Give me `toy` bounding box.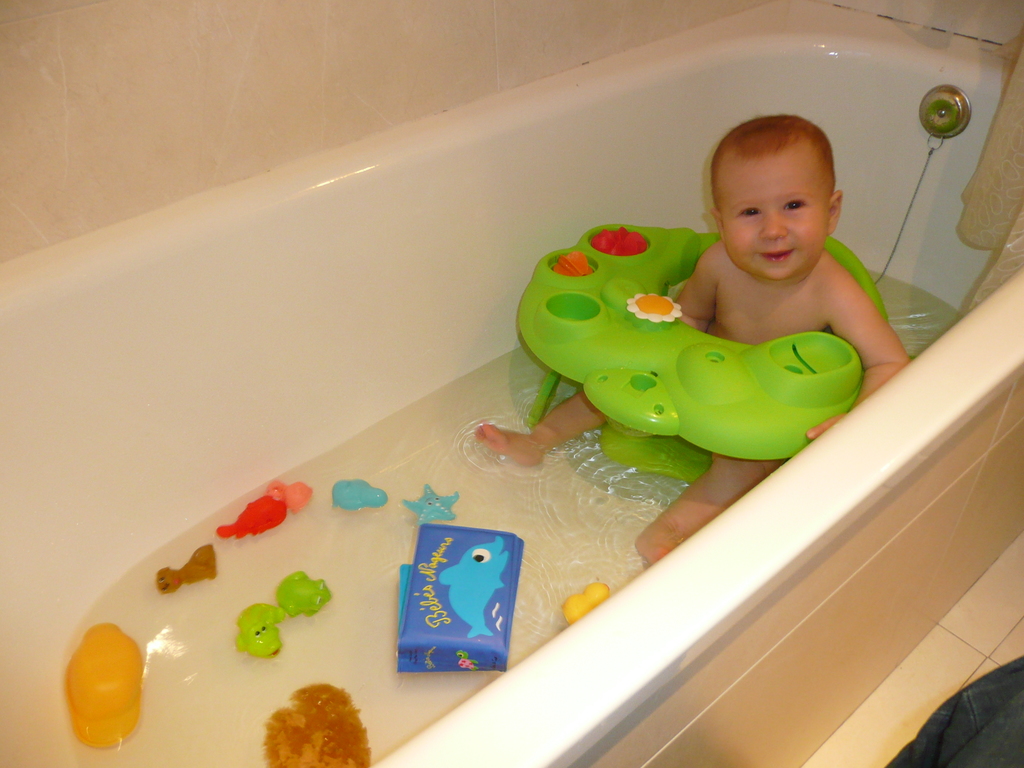
Rect(562, 582, 612, 624).
